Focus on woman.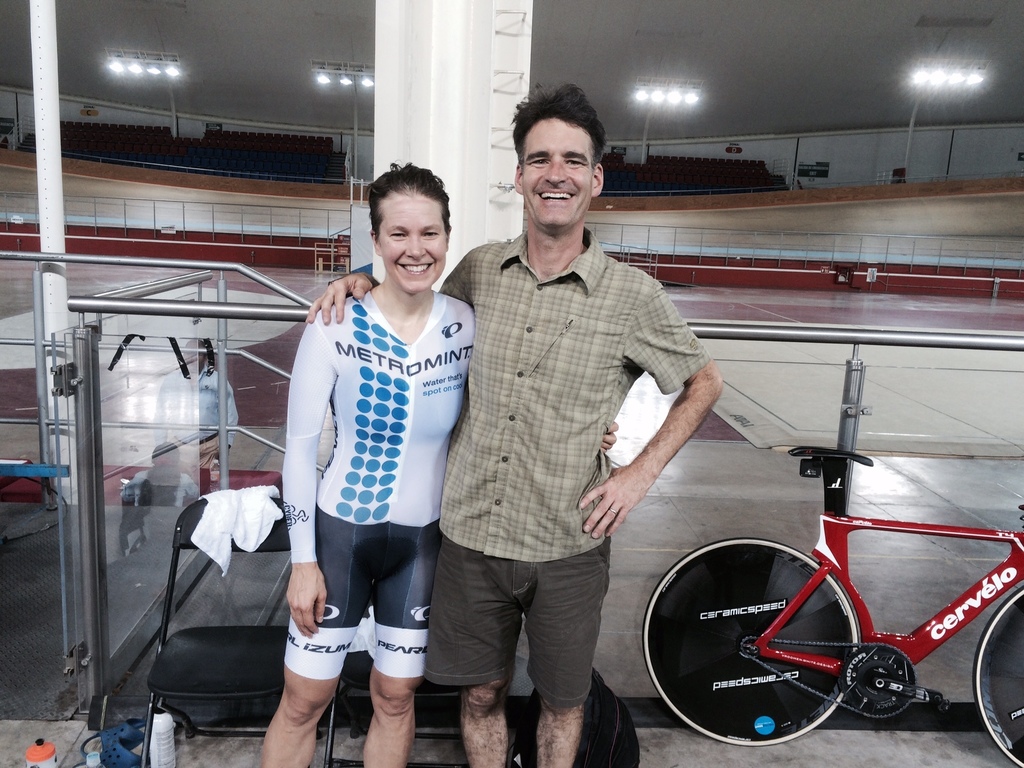
Focused at <bbox>268, 168, 476, 753</bbox>.
